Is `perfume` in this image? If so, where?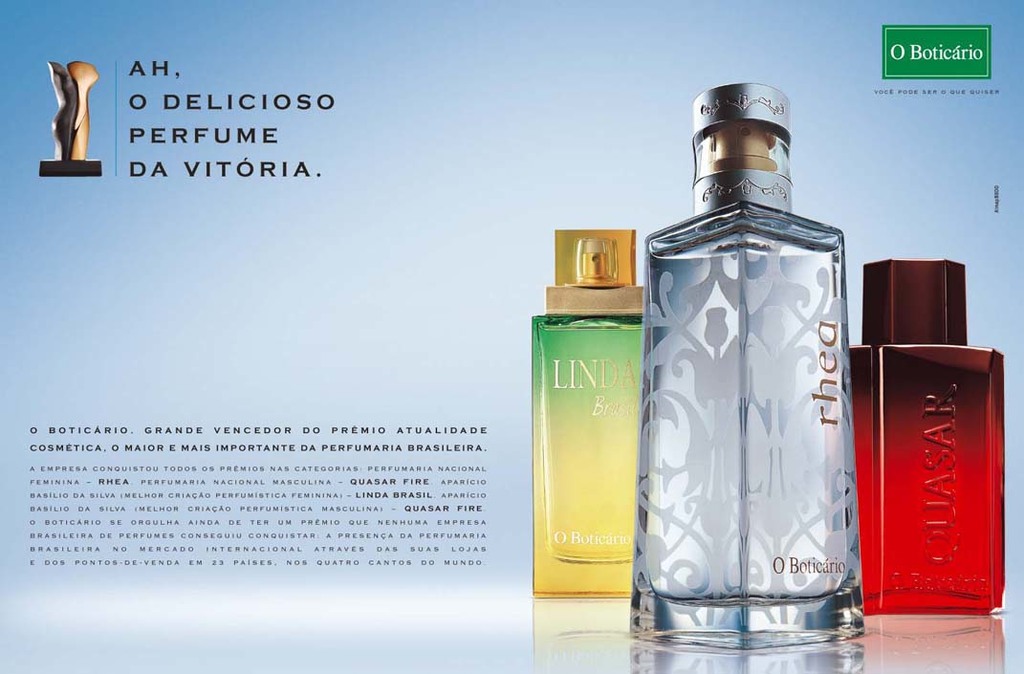
Yes, at BBox(850, 254, 1010, 617).
